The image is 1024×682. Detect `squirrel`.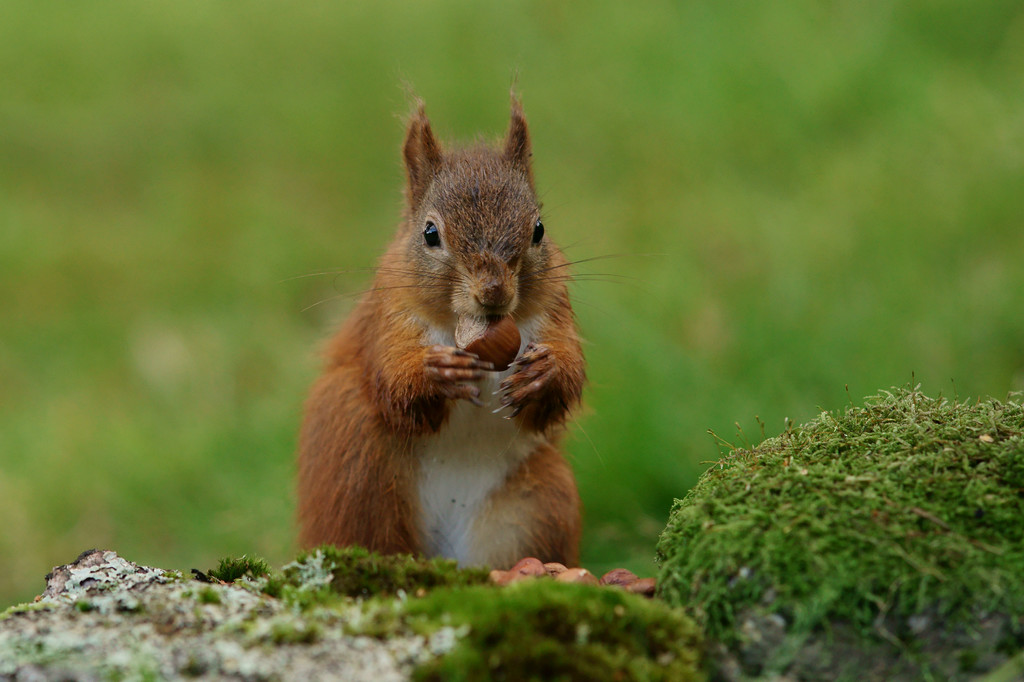
Detection: [278,91,662,573].
